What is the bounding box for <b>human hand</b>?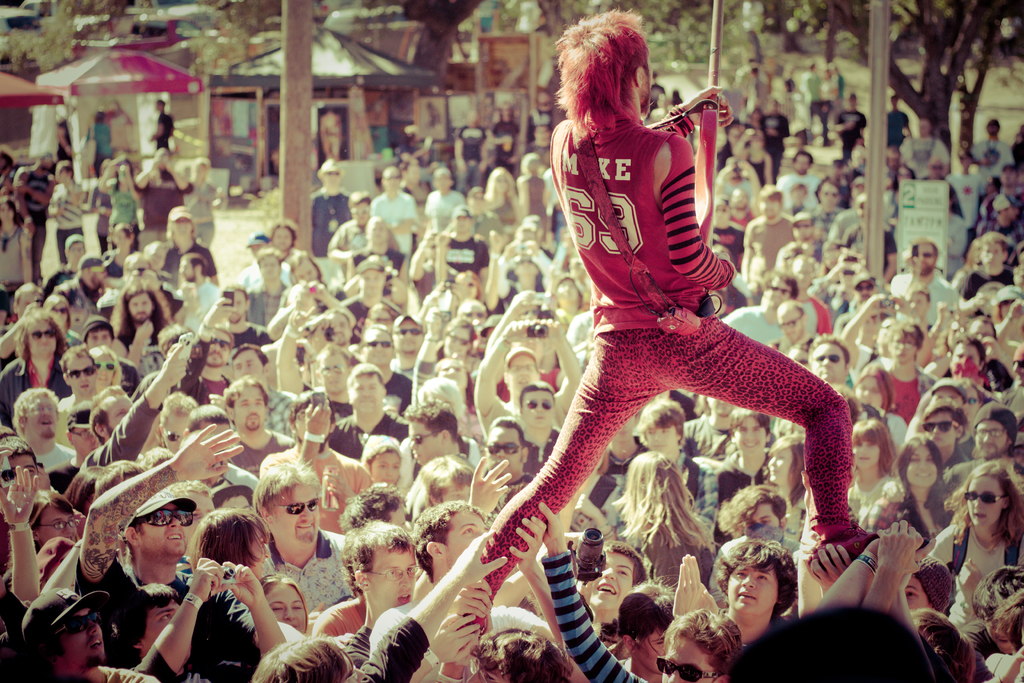
box(499, 318, 539, 343).
